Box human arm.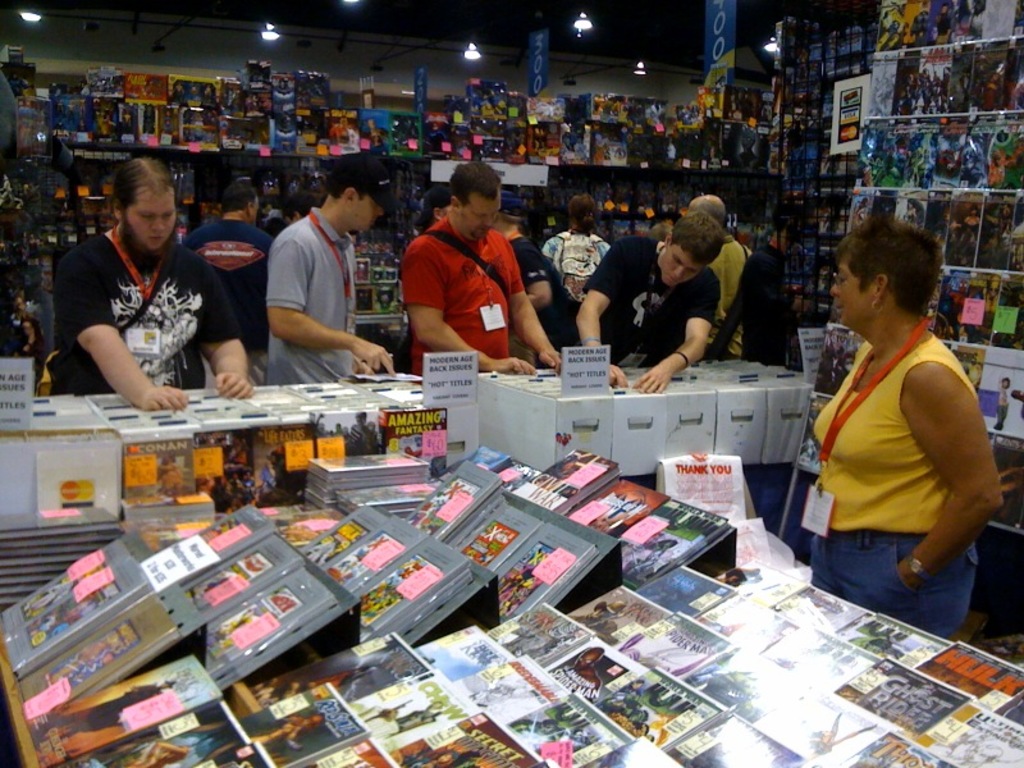
{"left": 268, "top": 224, "right": 396, "bottom": 374}.
